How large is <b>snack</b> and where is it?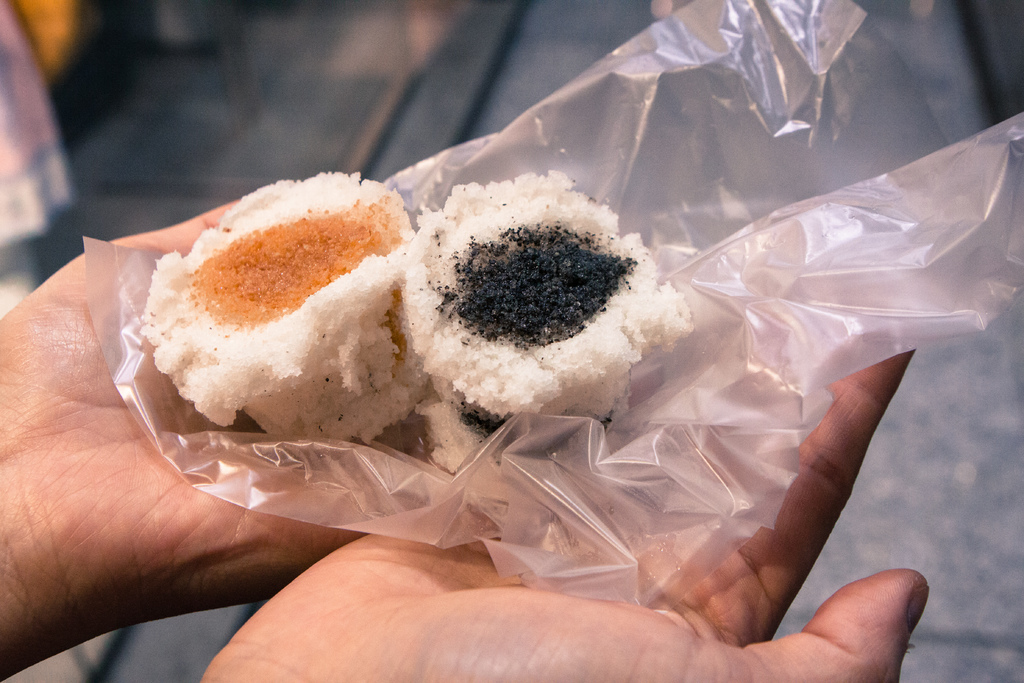
Bounding box: <region>386, 174, 680, 448</region>.
